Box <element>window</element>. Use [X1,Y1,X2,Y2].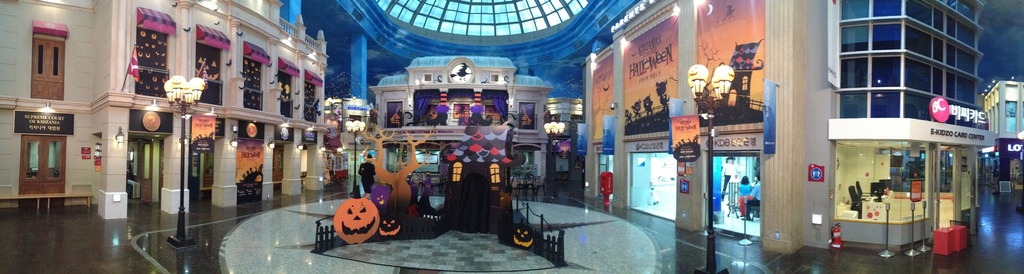
[296,70,324,118].
